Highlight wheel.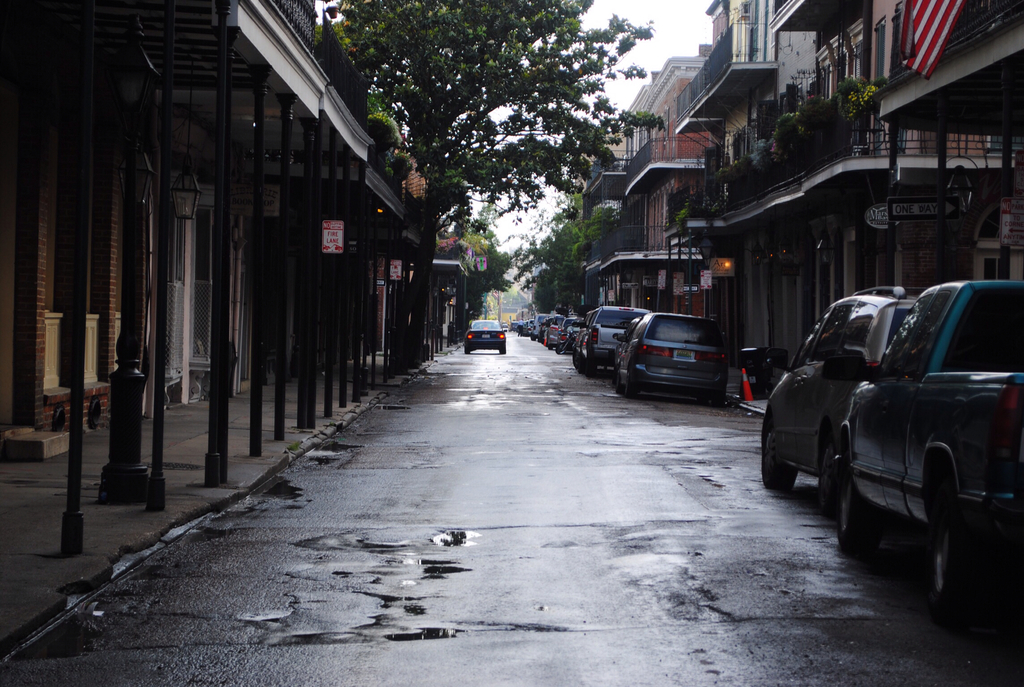
Highlighted region: box=[926, 506, 967, 606].
